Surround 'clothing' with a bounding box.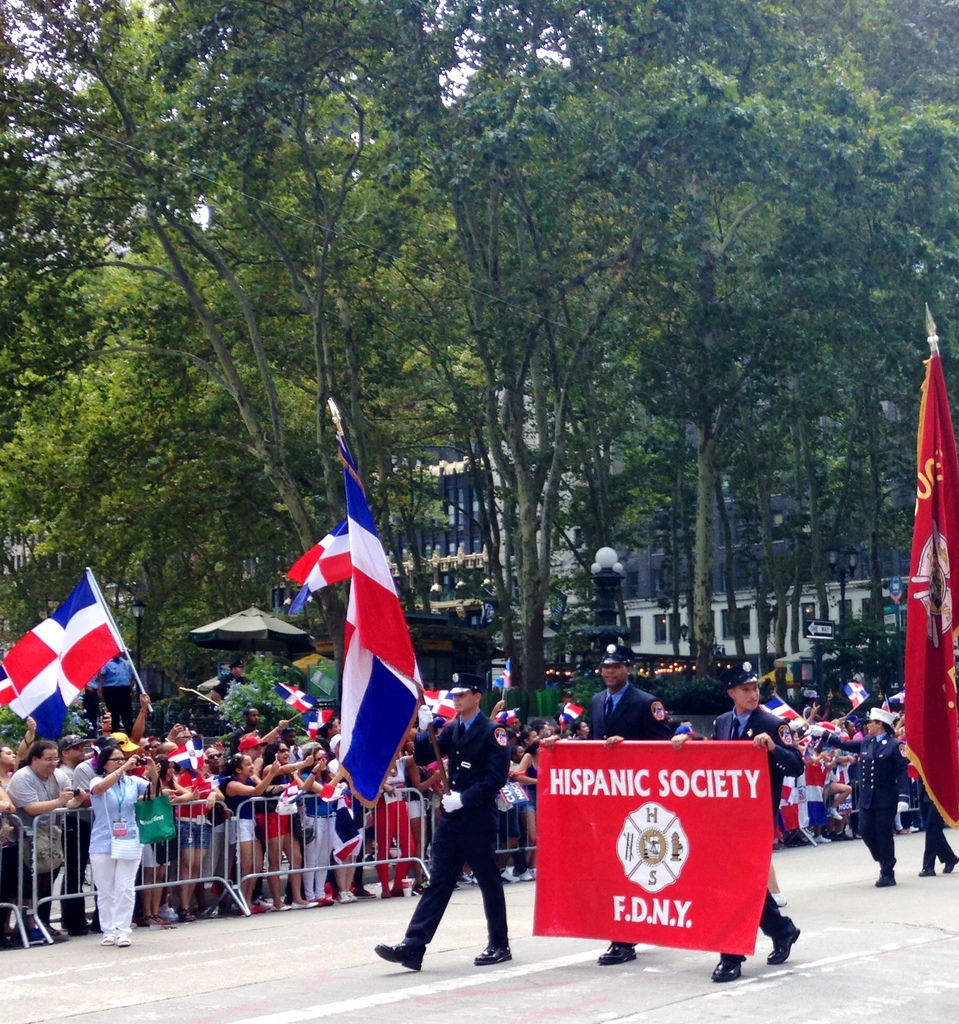
[x1=339, y1=772, x2=364, y2=860].
